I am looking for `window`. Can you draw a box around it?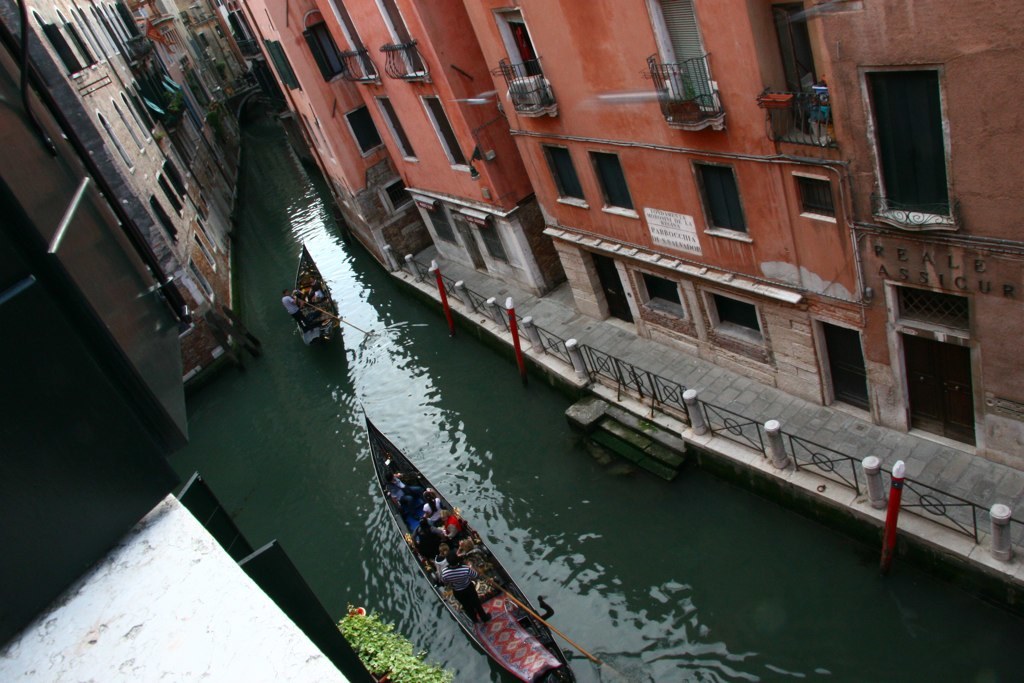
Sure, the bounding box is (630,266,686,321).
